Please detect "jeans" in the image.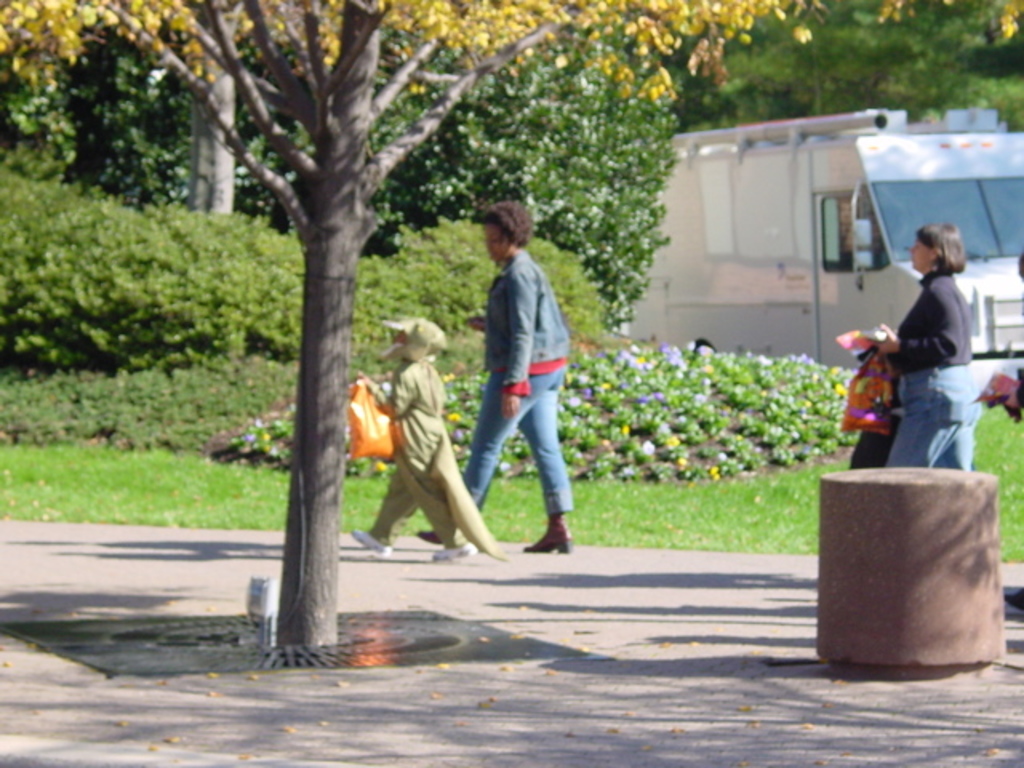
[x1=888, y1=365, x2=982, y2=469].
